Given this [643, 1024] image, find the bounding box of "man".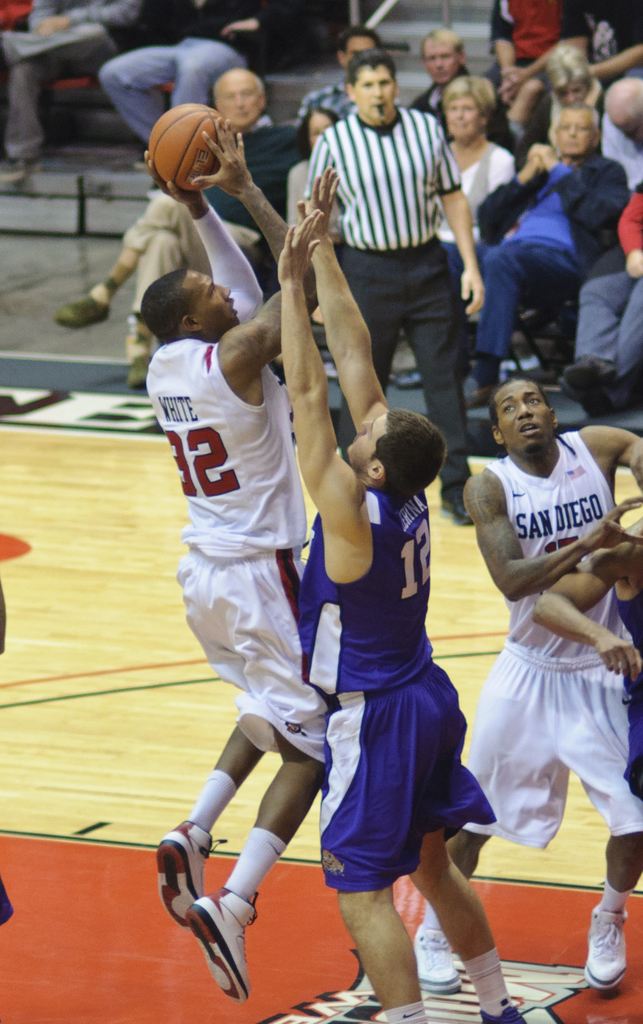
[51,67,304,389].
